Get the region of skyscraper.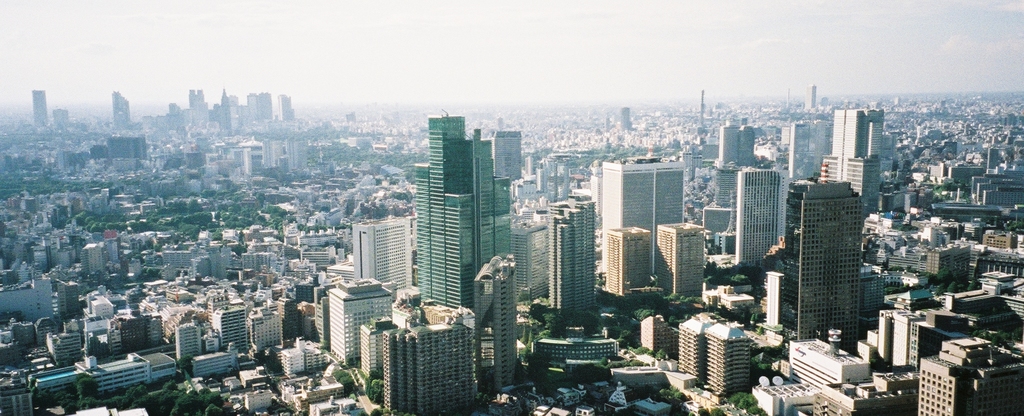
<region>732, 170, 781, 263</region>.
